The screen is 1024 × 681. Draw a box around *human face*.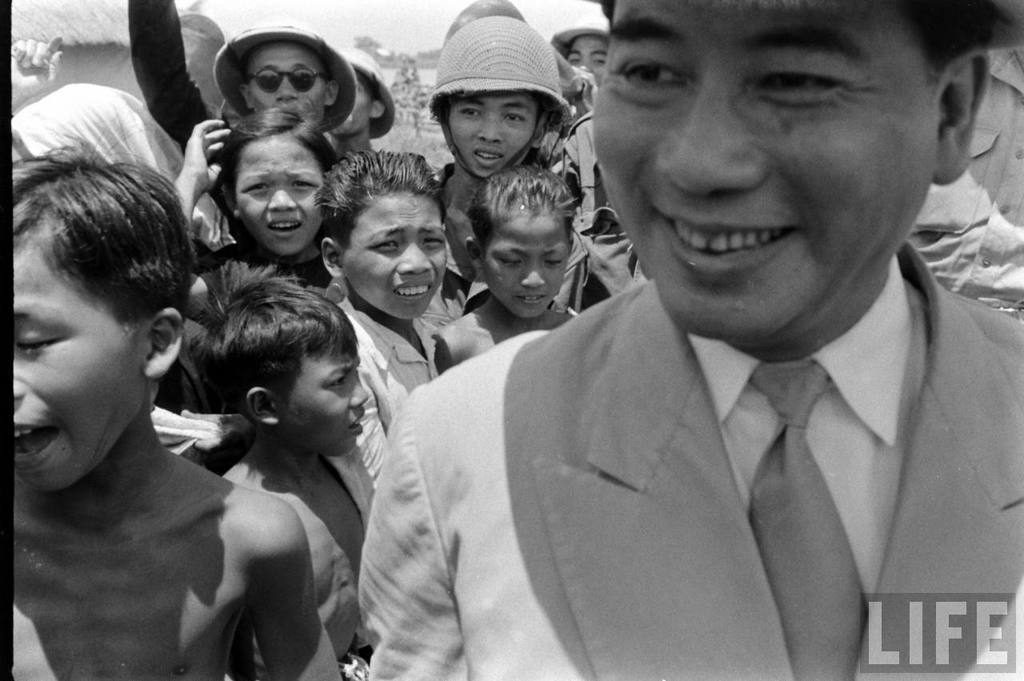
bbox=[12, 244, 142, 494].
